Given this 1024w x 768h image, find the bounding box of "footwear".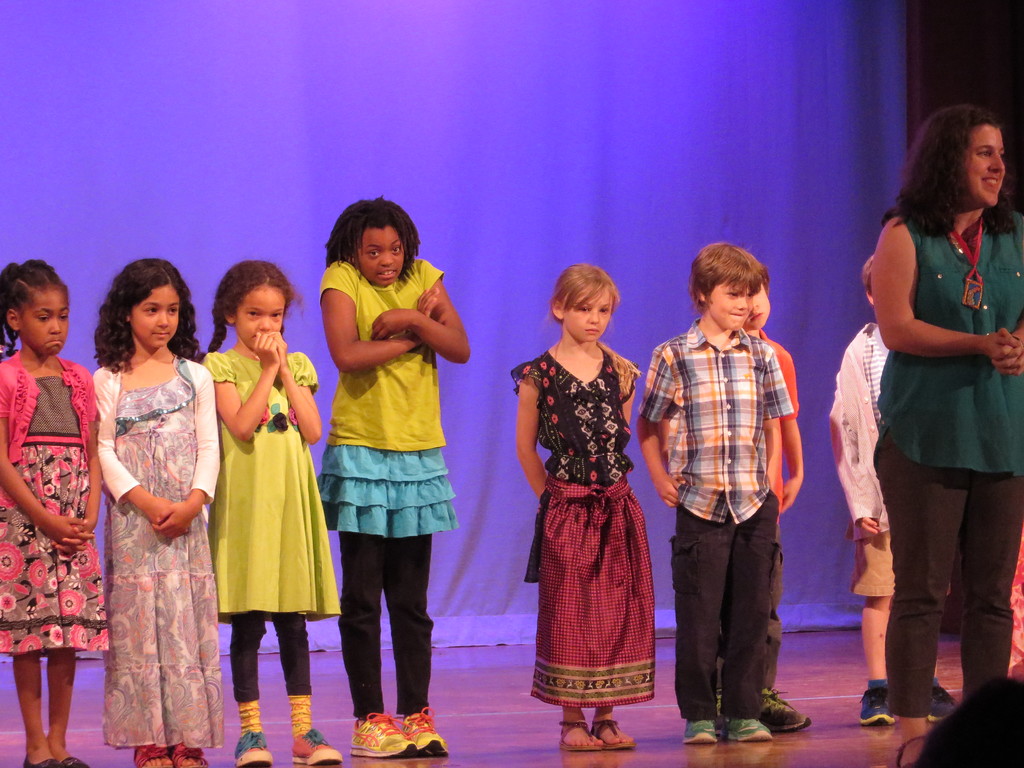
l=24, t=753, r=91, b=767.
